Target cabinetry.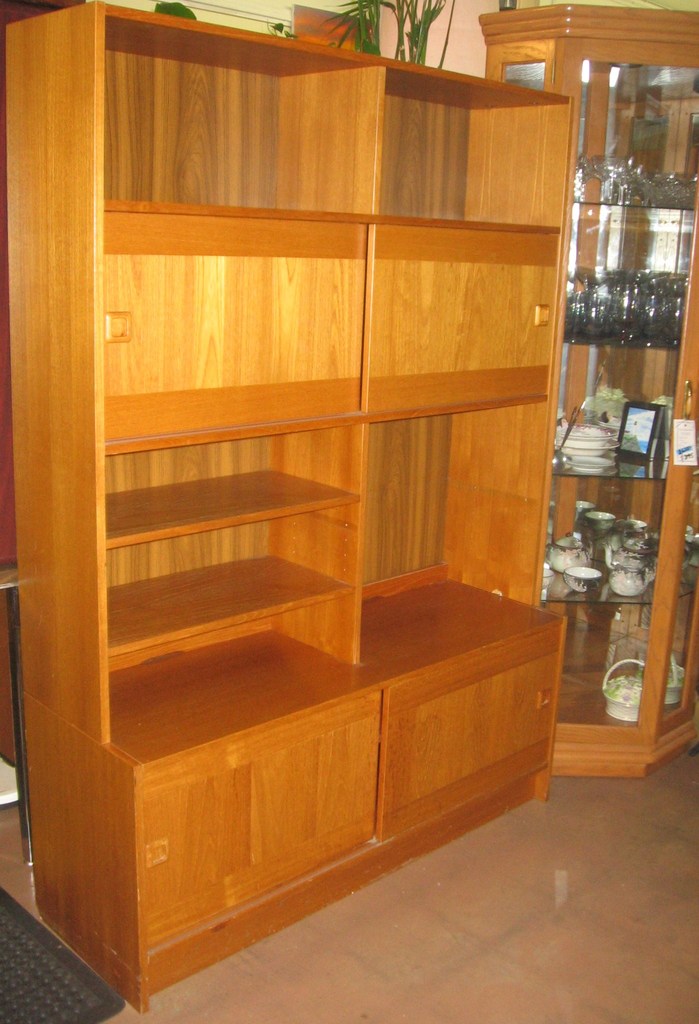
Target region: BBox(349, 221, 571, 421).
